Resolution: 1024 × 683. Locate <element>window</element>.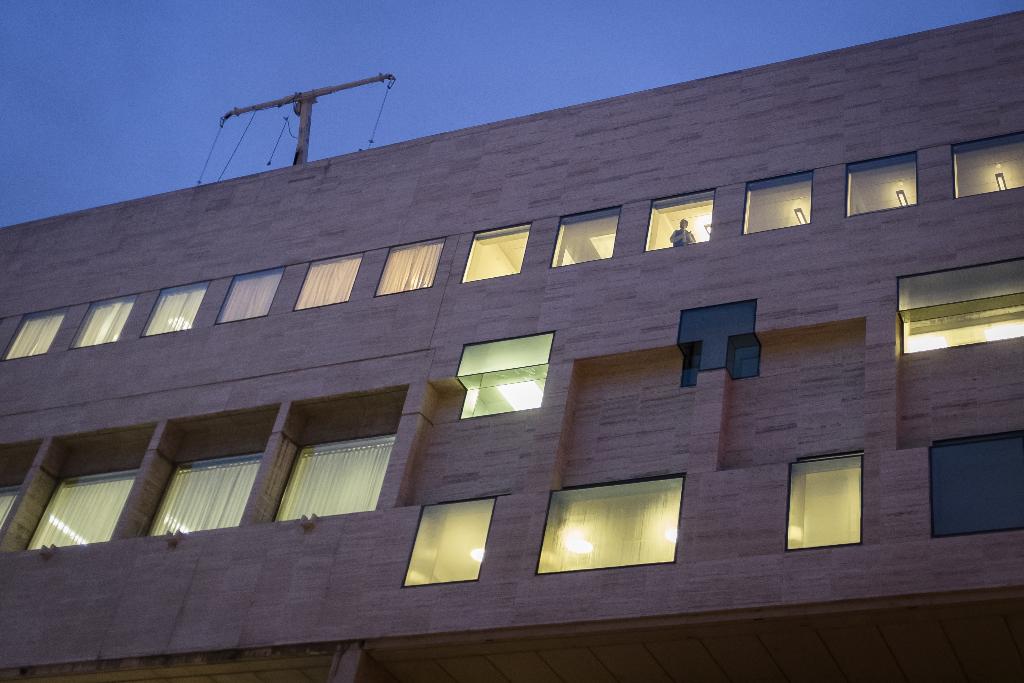
144/448/268/537.
